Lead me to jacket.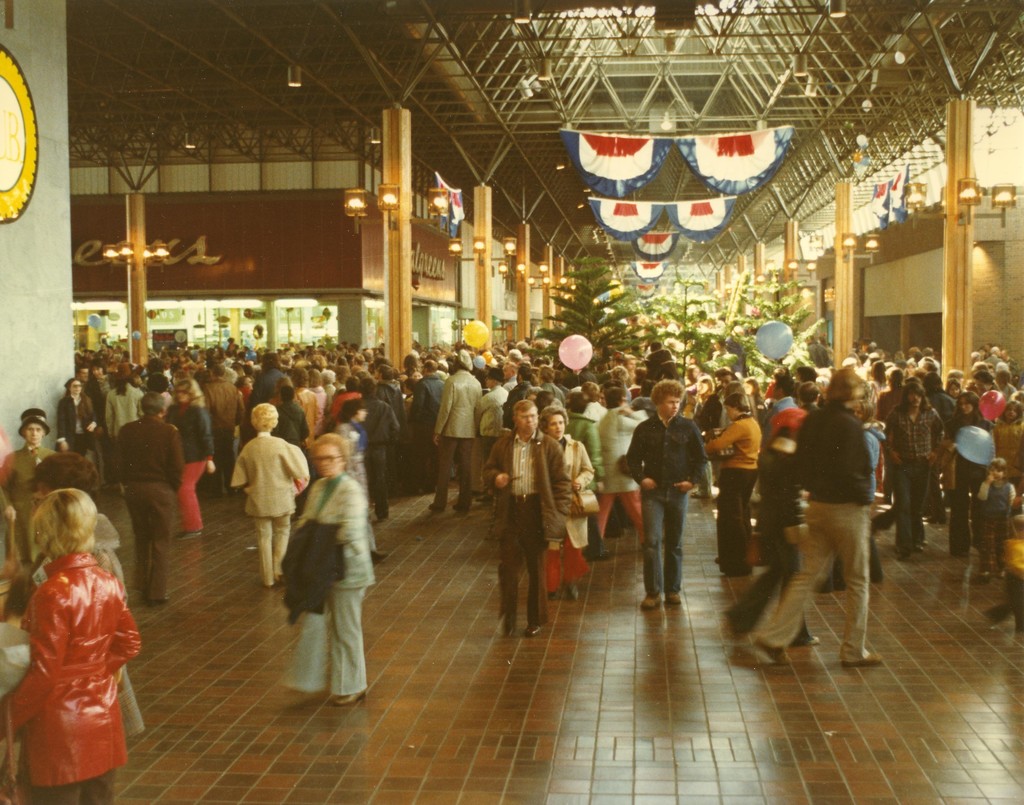
Lead to (x1=0, y1=551, x2=143, y2=784).
